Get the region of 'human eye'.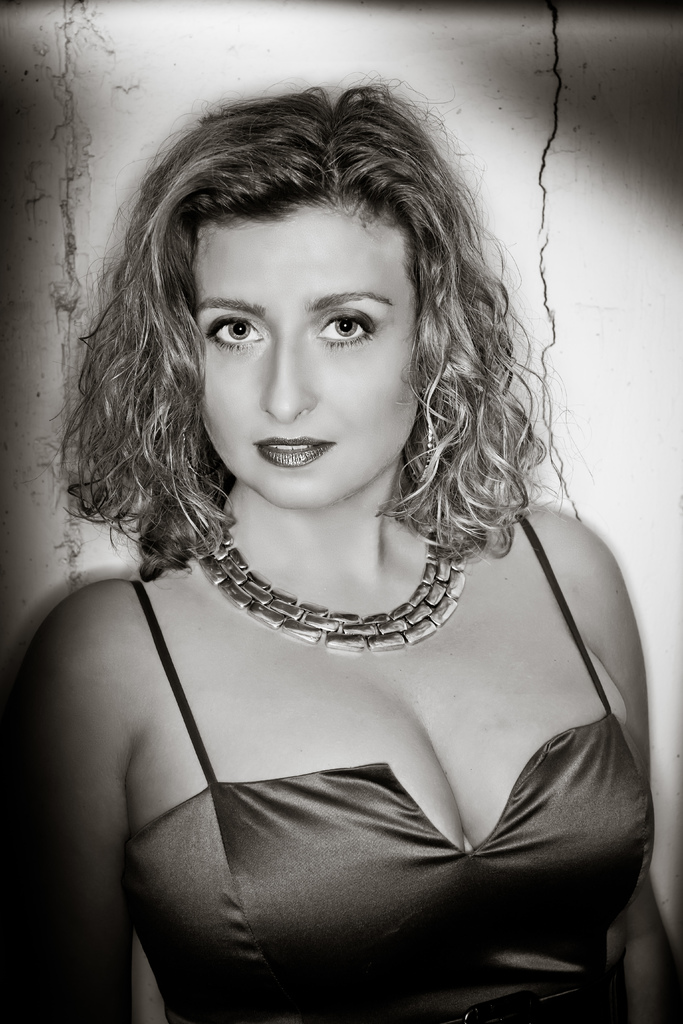
[315,305,375,349].
